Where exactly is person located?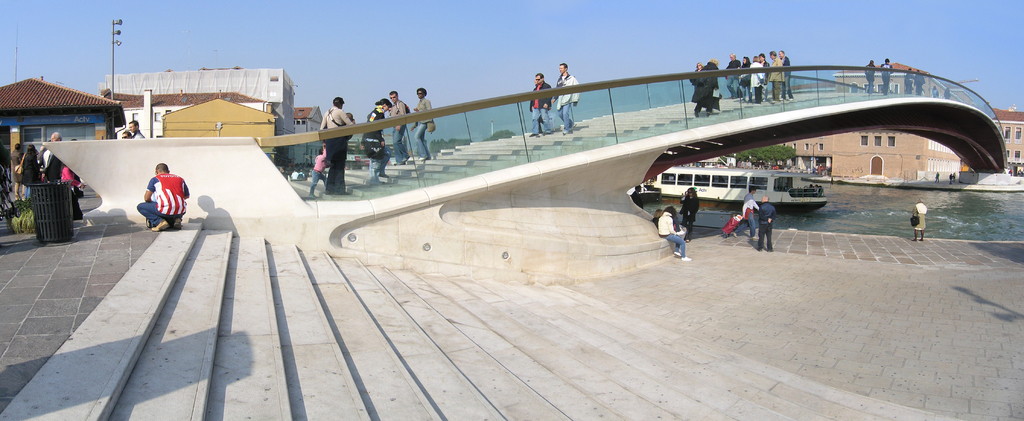
Its bounding box is box=[906, 68, 911, 87].
